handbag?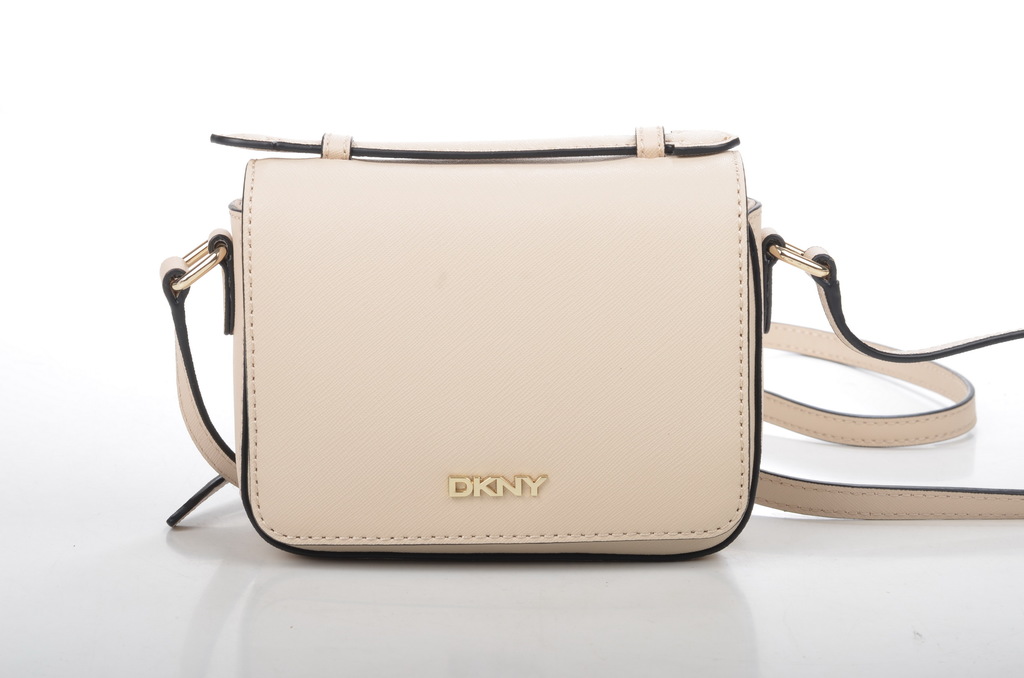
{"x1": 164, "y1": 122, "x2": 1023, "y2": 558}
